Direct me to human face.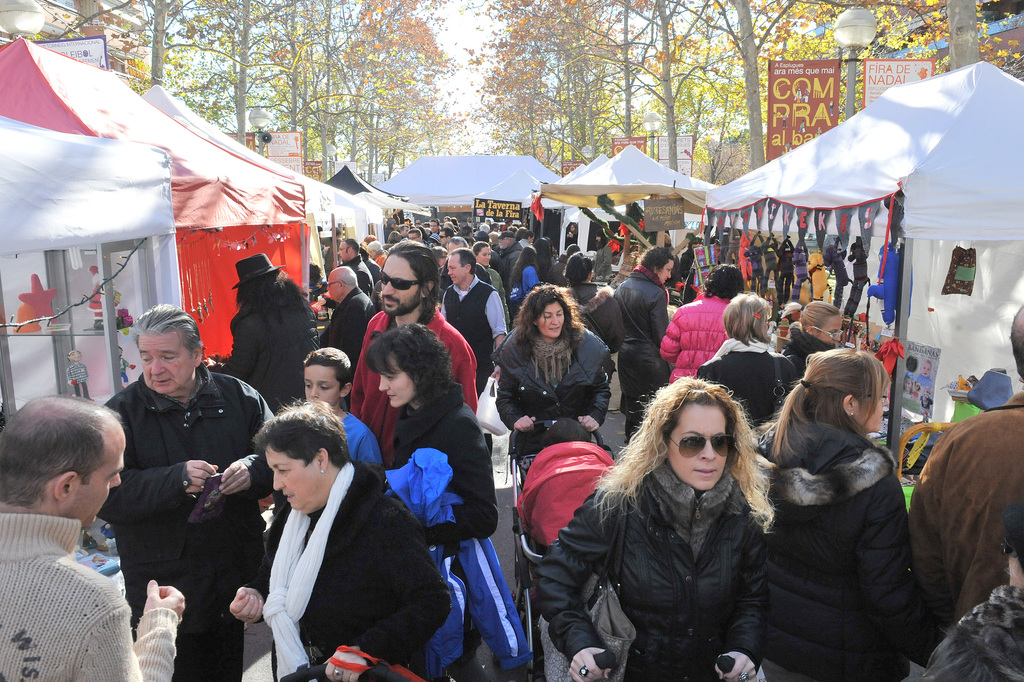
Direction: crop(860, 388, 890, 430).
